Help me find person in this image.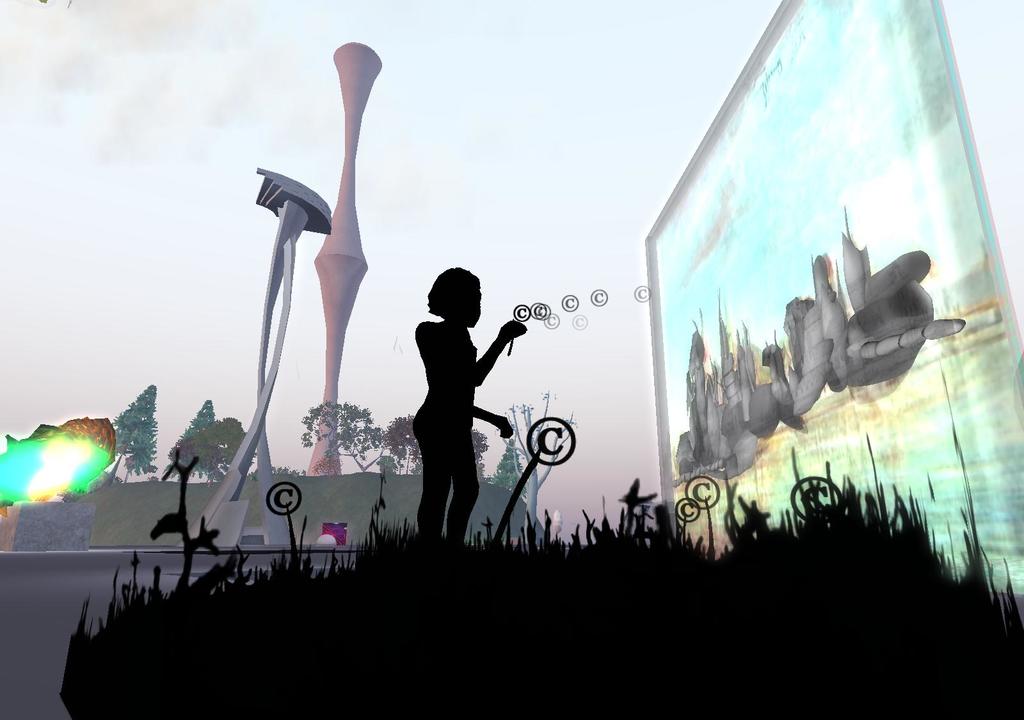
Found it: <bbox>401, 252, 518, 551</bbox>.
